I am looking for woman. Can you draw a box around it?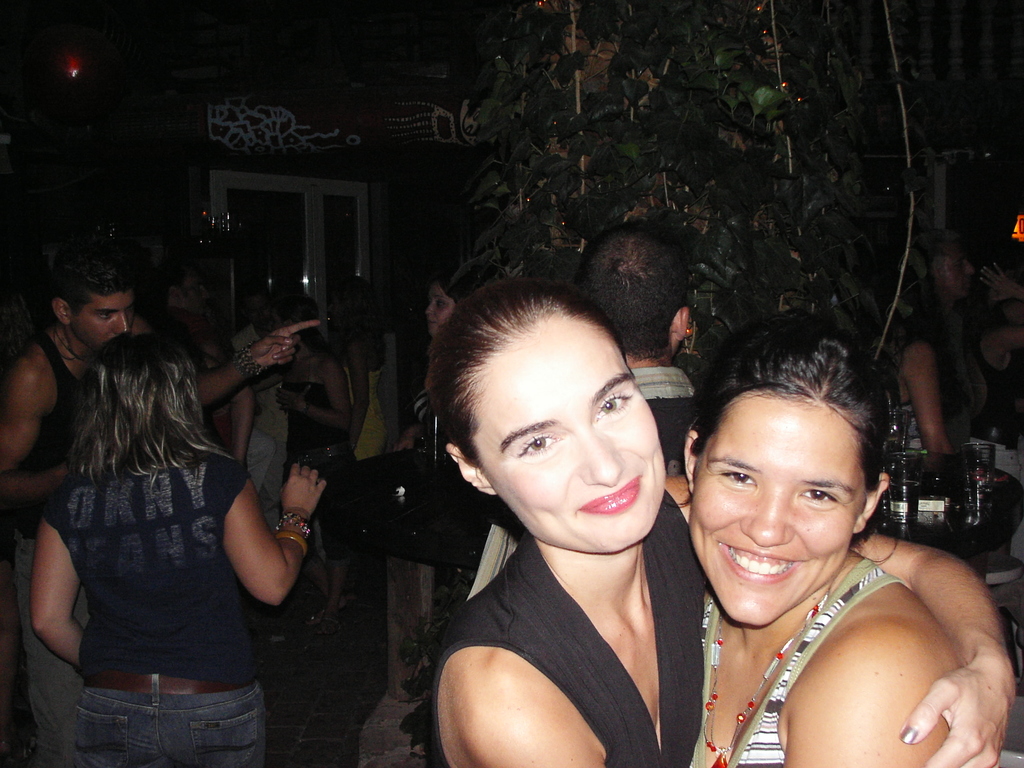
Sure, the bounding box is crop(678, 298, 992, 767).
